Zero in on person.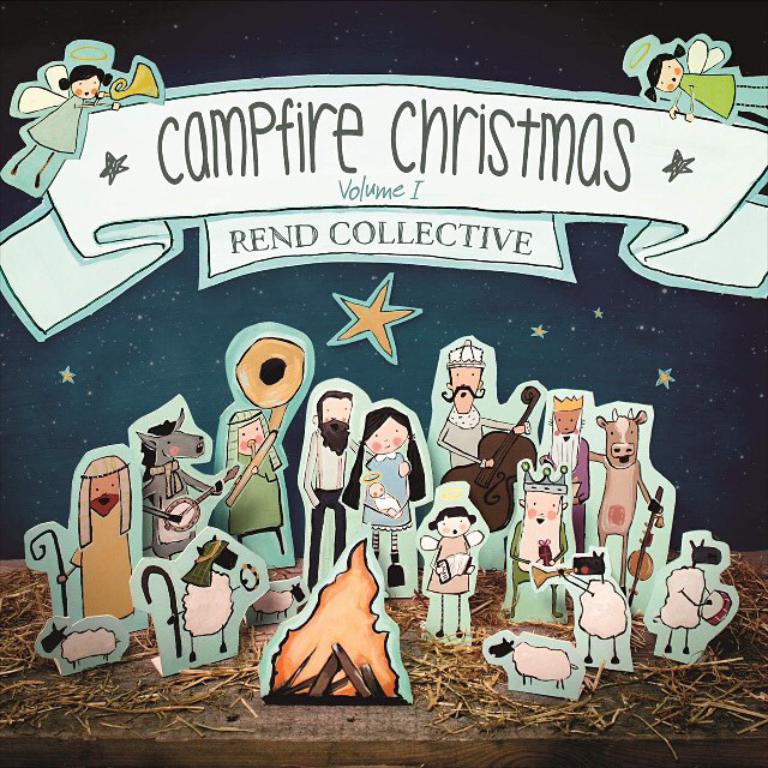
Zeroed in: {"left": 10, "top": 61, "right": 124, "bottom": 182}.
